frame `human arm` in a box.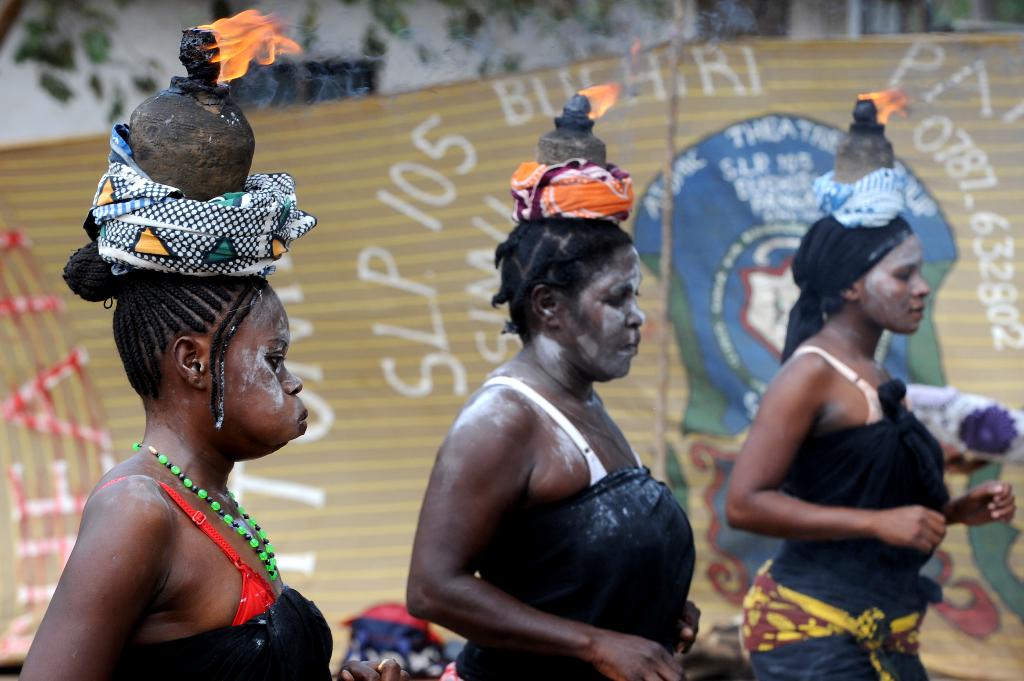
left=404, top=413, right=685, bottom=680.
